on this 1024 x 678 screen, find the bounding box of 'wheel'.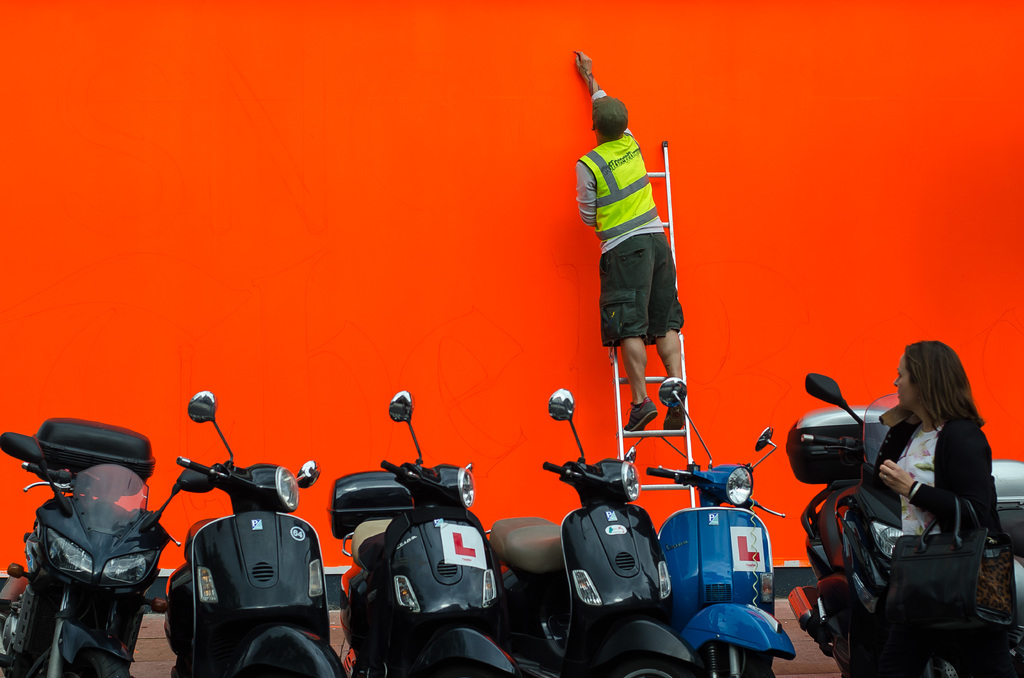
Bounding box: (x1=29, y1=629, x2=145, y2=677).
